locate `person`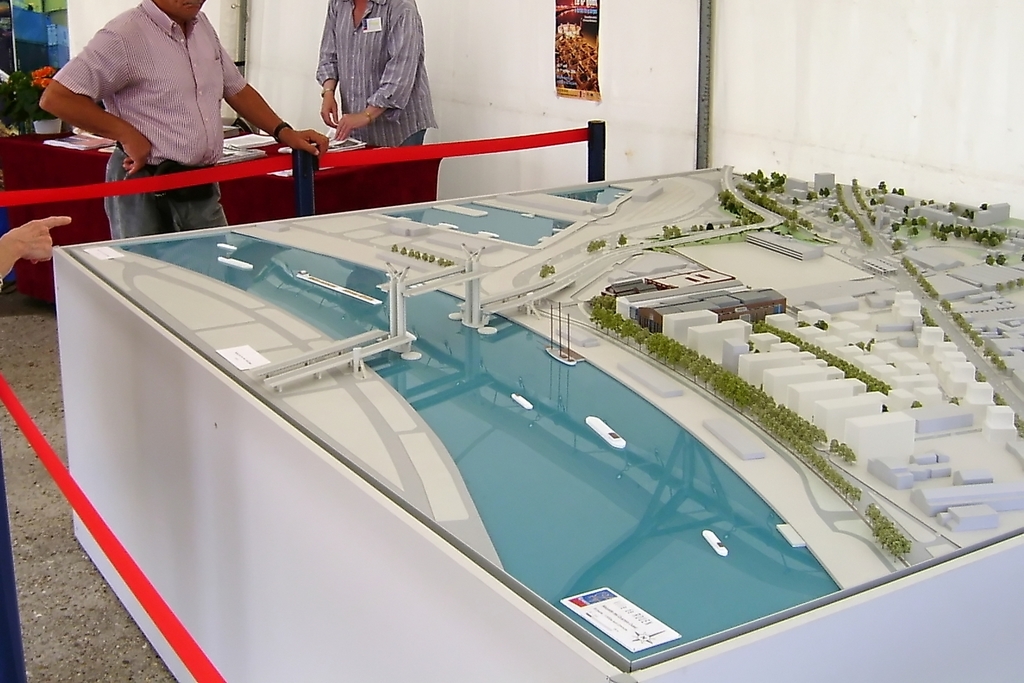
0/220/72/682
